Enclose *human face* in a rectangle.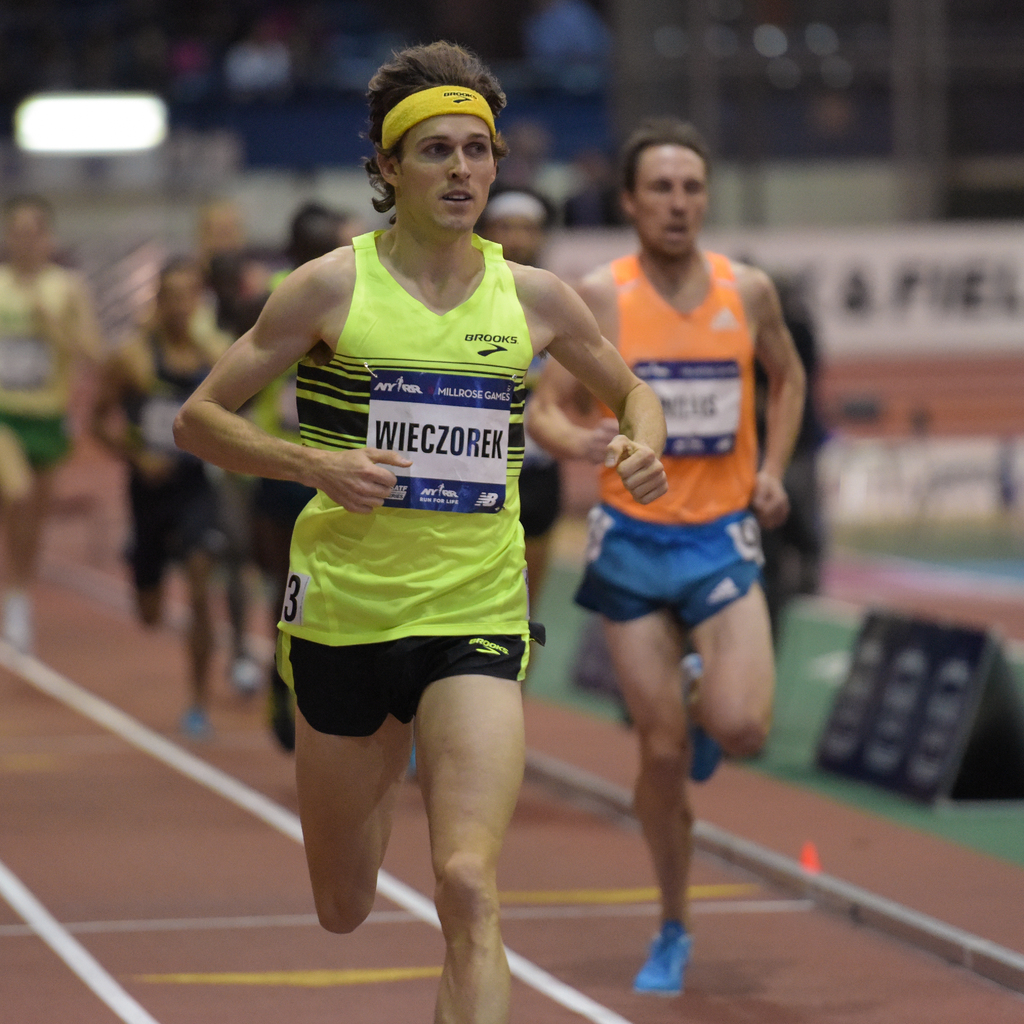
detection(633, 143, 705, 253).
